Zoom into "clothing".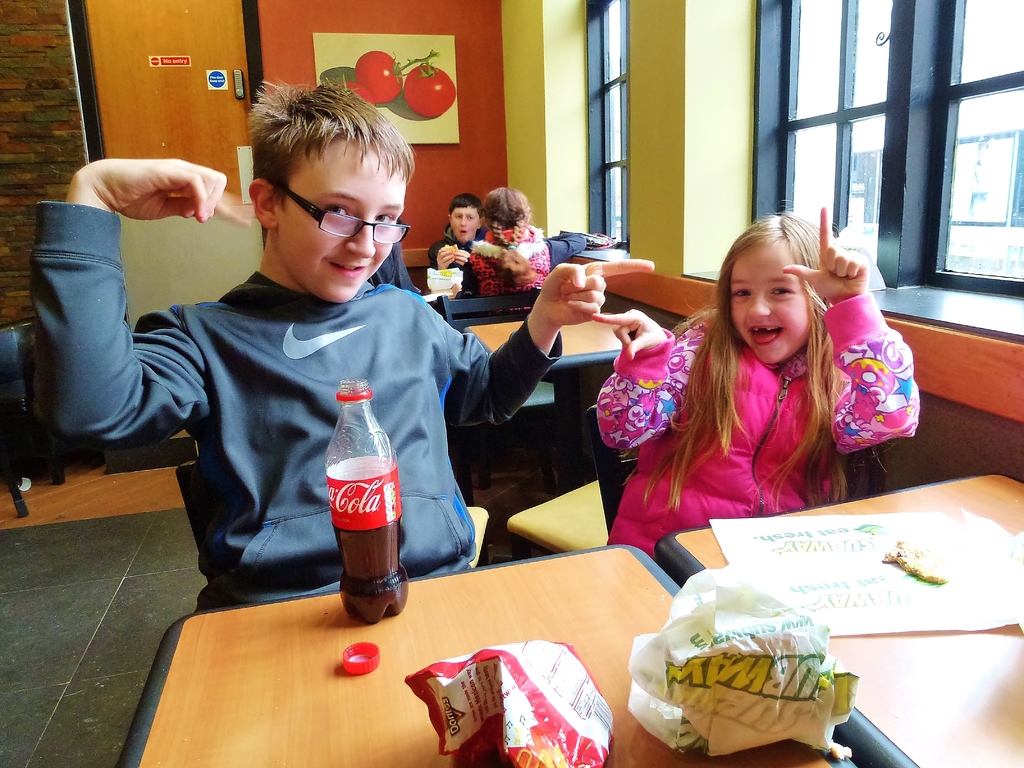
Zoom target: [464,216,603,305].
